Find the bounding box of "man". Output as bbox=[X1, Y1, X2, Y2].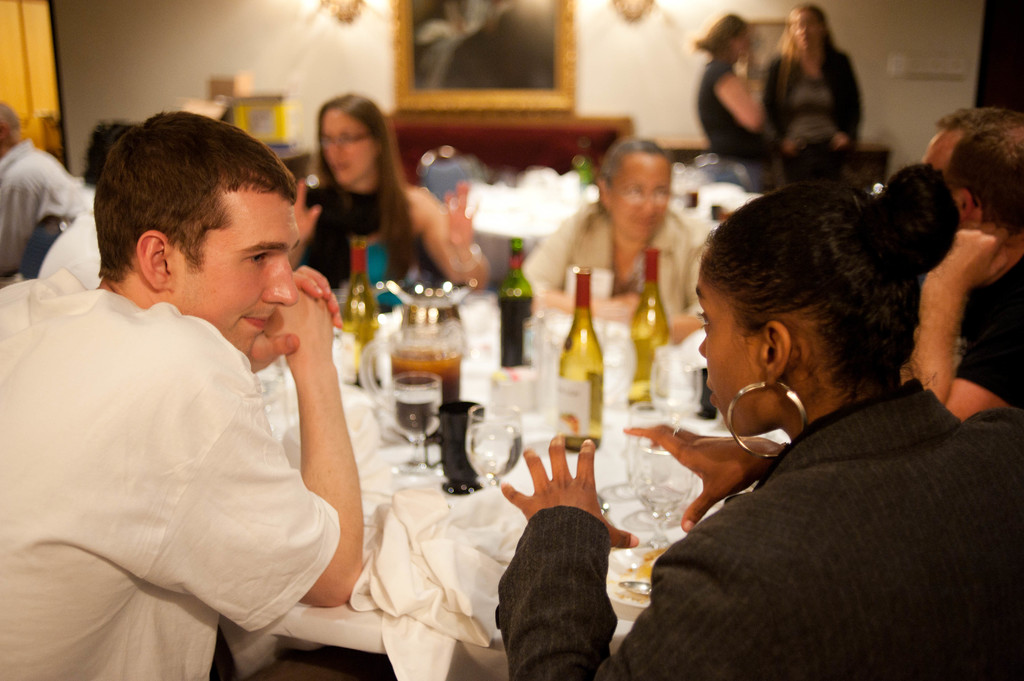
bbox=[15, 86, 406, 664].
